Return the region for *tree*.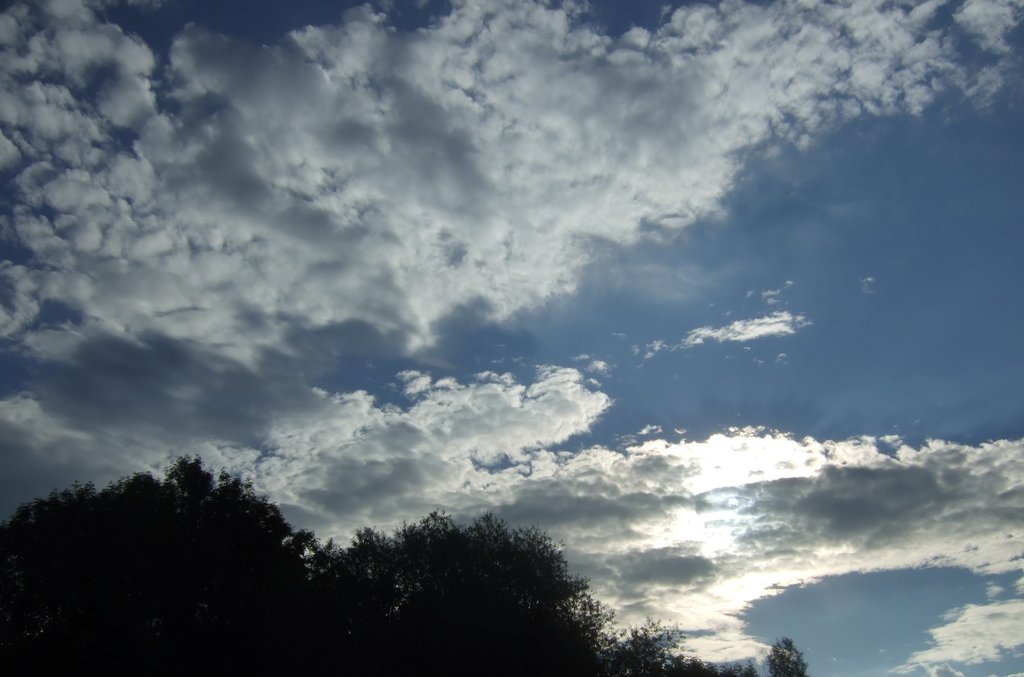
left=312, top=514, right=601, bottom=676.
